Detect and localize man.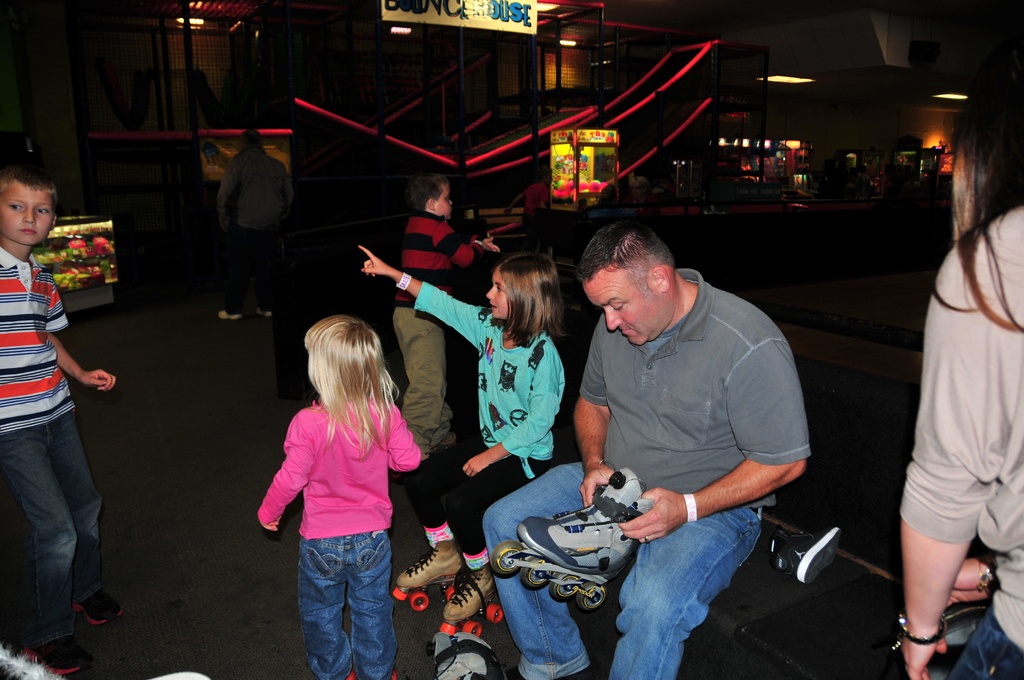
Localized at [left=479, top=219, right=807, bottom=679].
